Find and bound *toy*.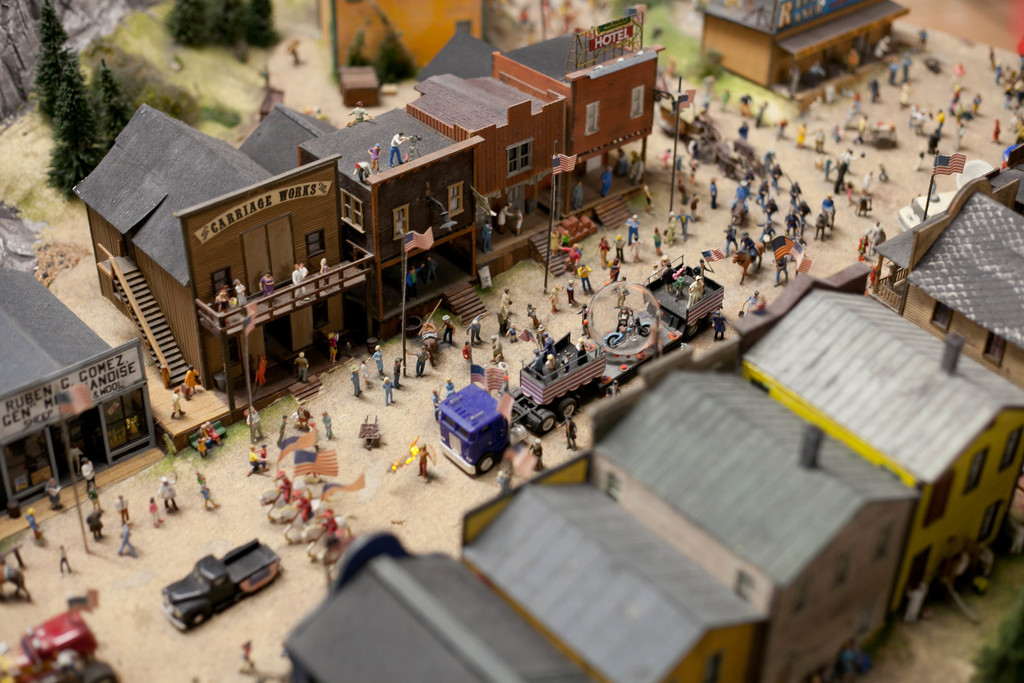
Bound: detection(209, 421, 225, 446).
